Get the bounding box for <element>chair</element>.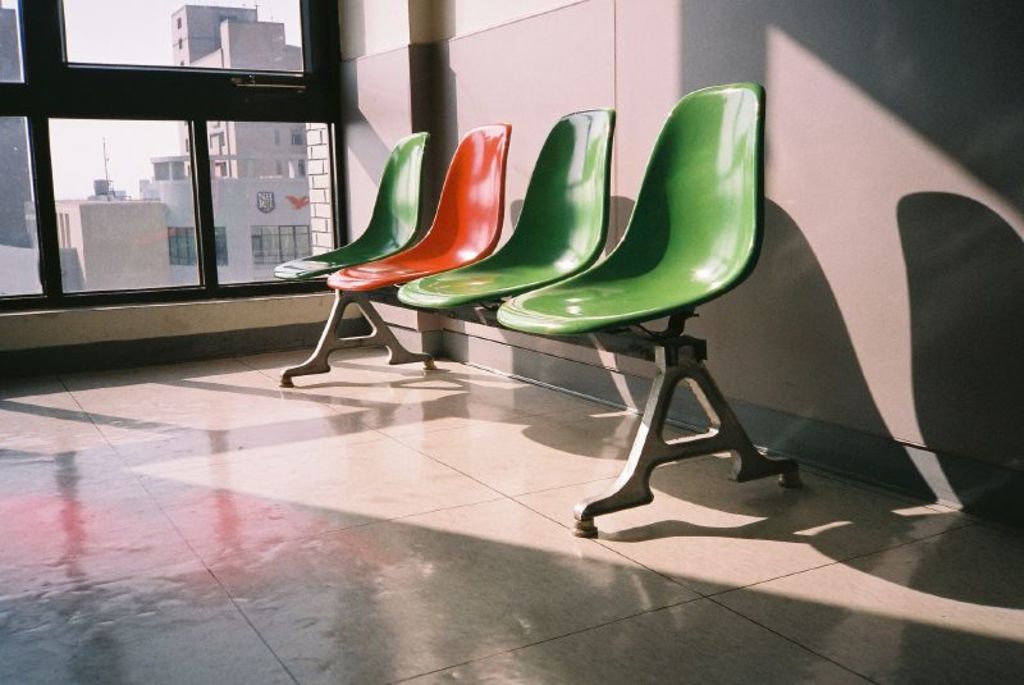
(495, 82, 809, 535).
